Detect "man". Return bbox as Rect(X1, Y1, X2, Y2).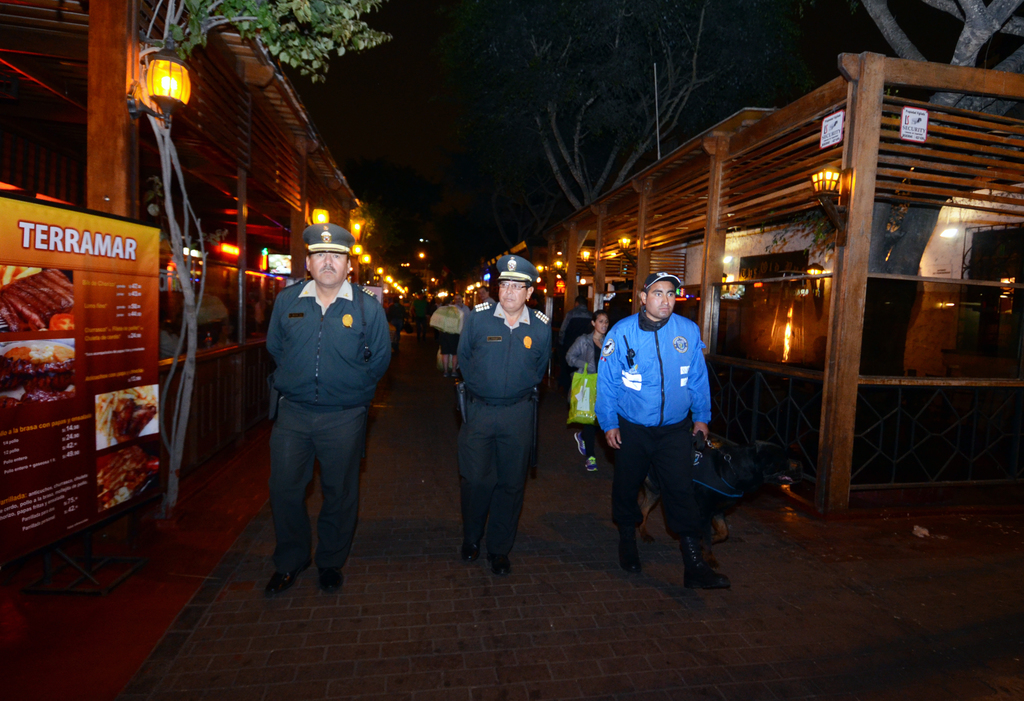
Rect(456, 255, 550, 574).
